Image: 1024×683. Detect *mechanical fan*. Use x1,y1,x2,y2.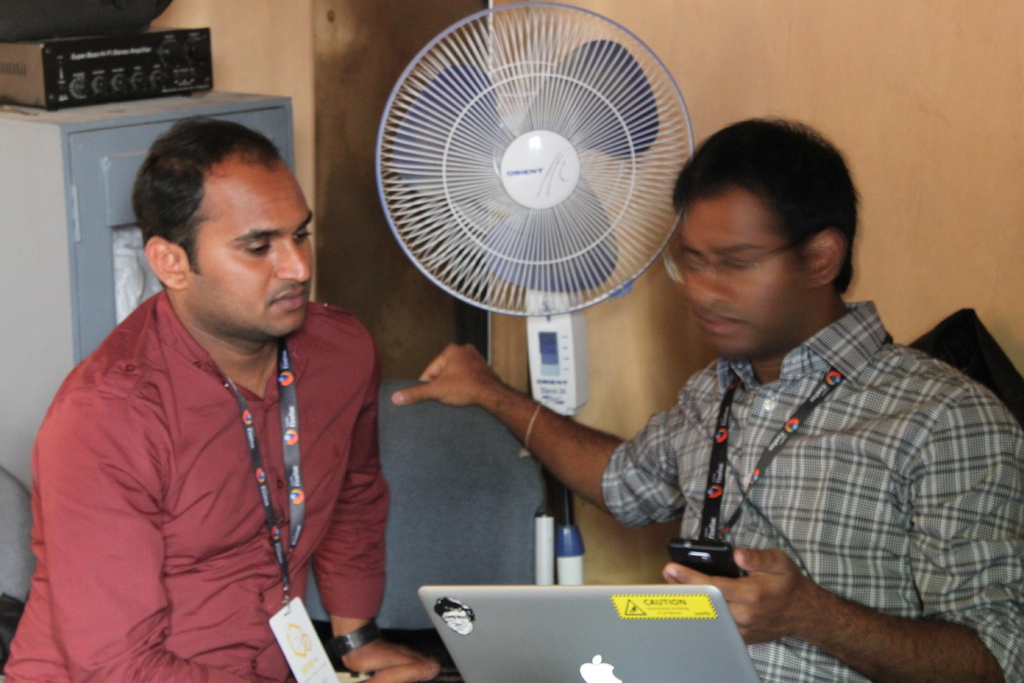
372,0,696,588.
